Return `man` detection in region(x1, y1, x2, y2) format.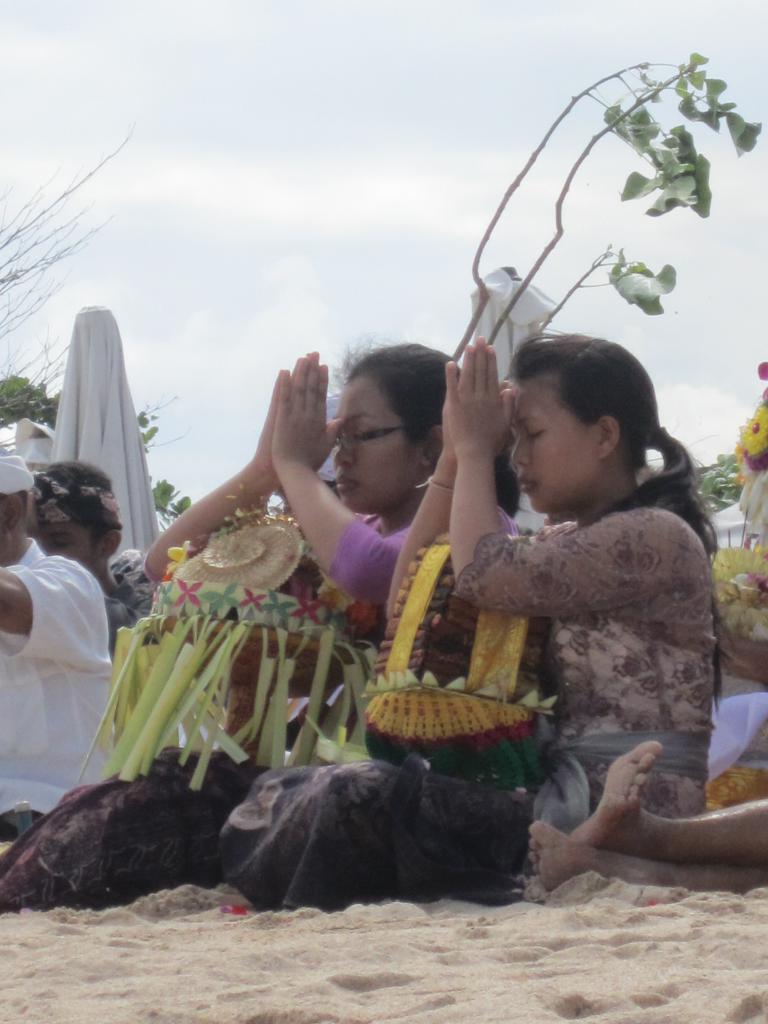
region(35, 457, 150, 641).
